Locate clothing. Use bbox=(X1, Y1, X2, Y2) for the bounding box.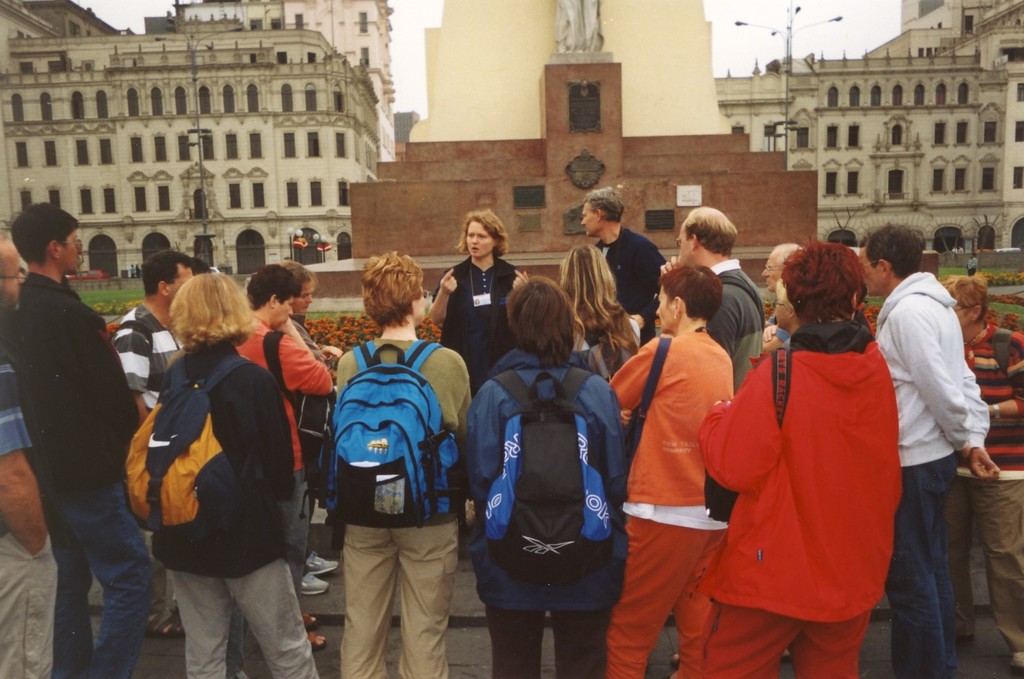
bbox=(289, 313, 337, 554).
